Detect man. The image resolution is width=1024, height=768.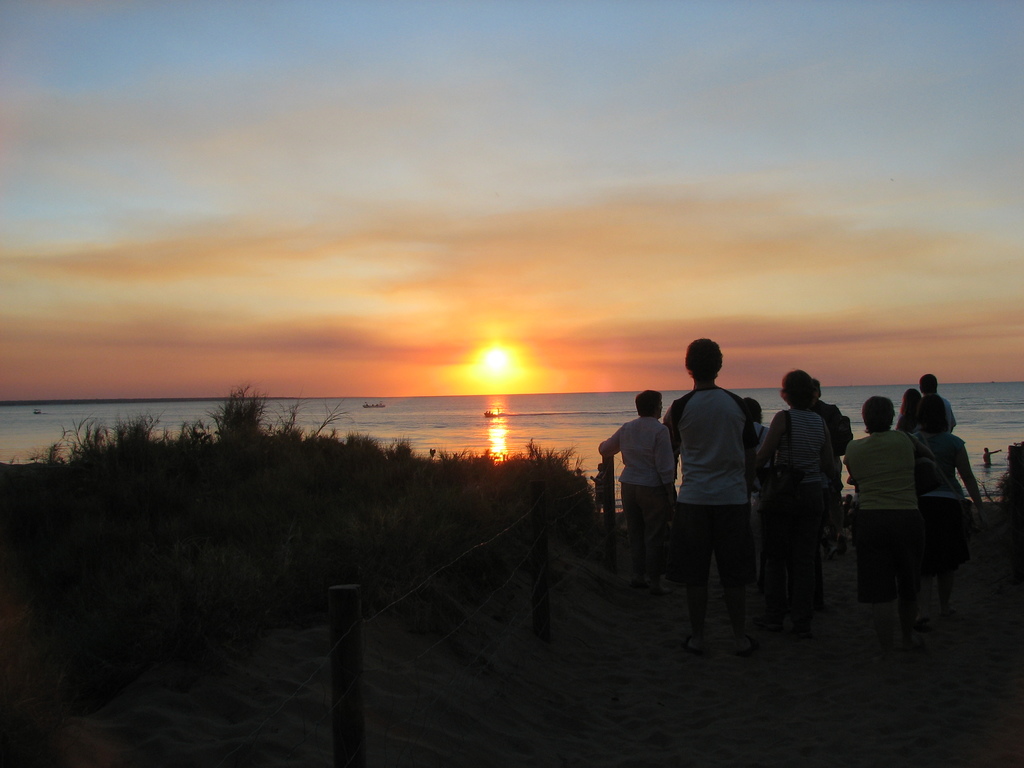
l=916, t=371, r=961, b=437.
